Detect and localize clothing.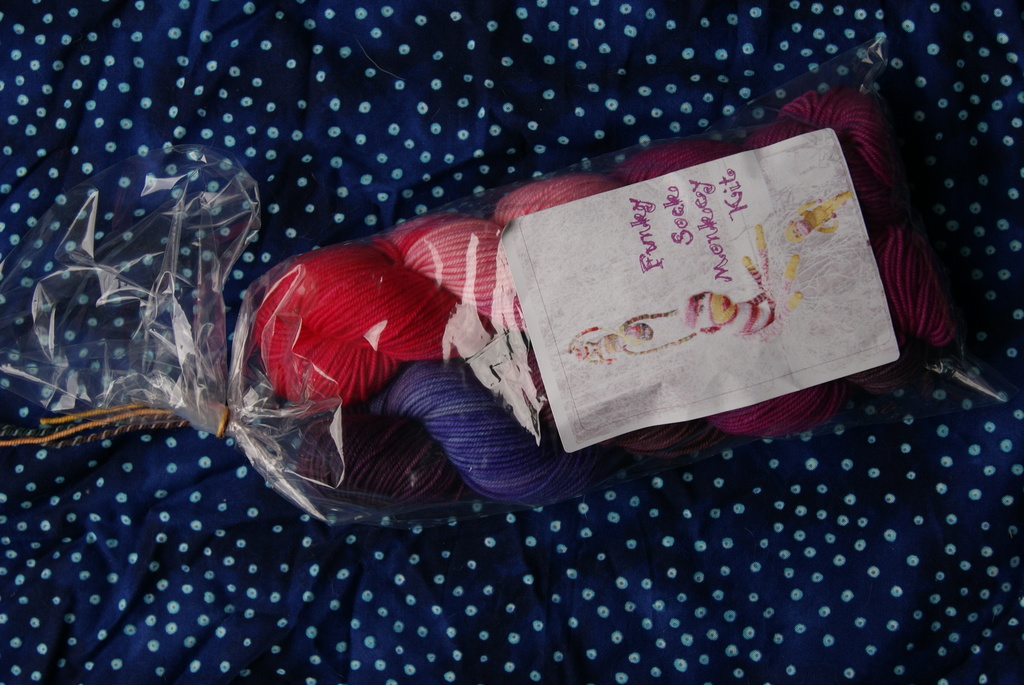
Localized at pyautogui.locateOnScreen(680, 290, 777, 344).
